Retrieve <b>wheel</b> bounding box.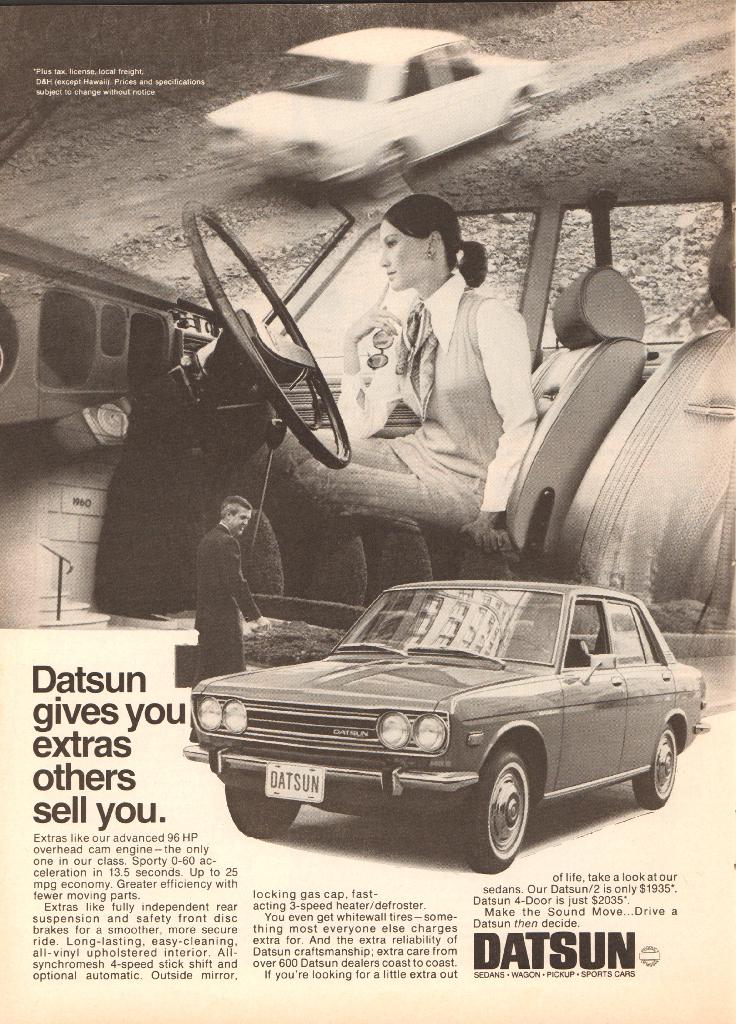
Bounding box: (481,752,560,860).
